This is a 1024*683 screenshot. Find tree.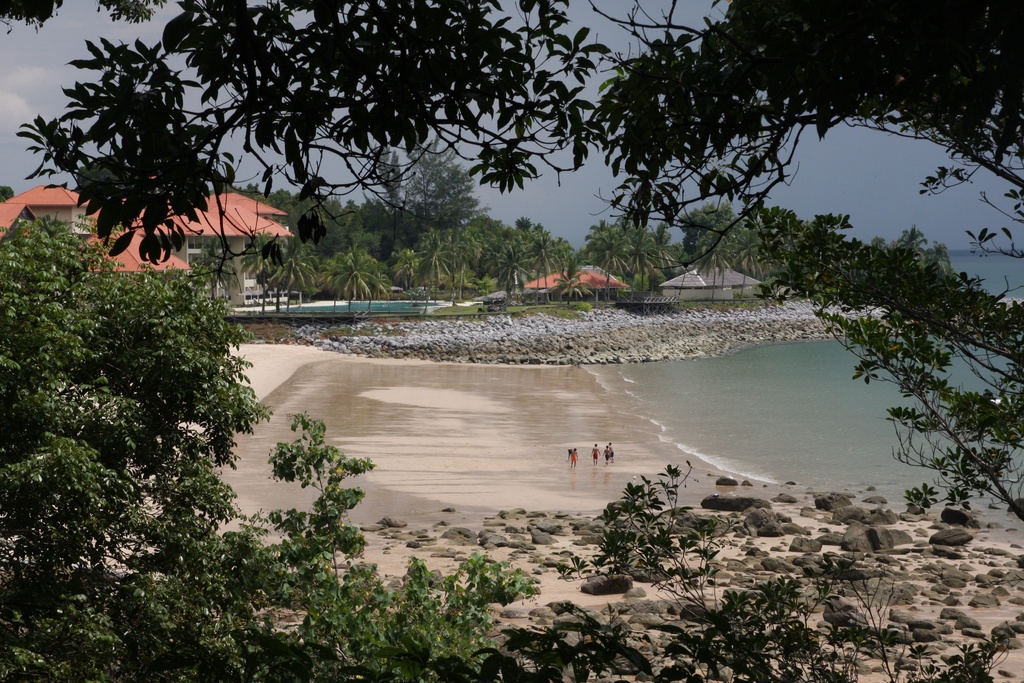
Bounding box: region(385, 238, 438, 302).
